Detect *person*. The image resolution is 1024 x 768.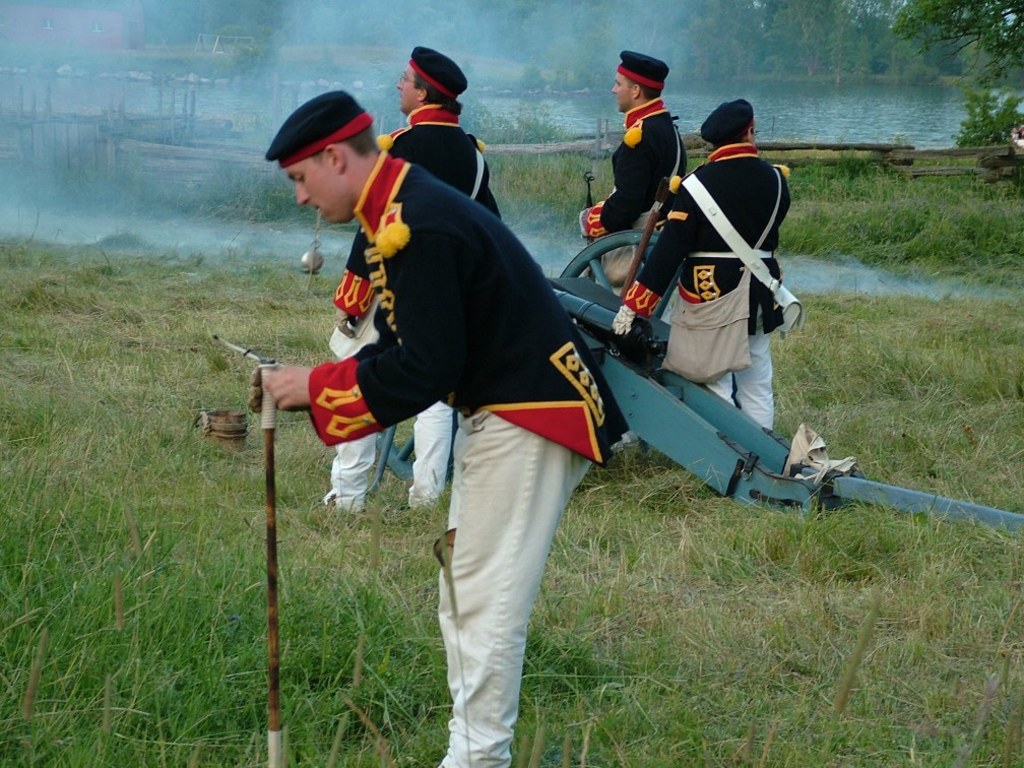
box(610, 100, 775, 430).
